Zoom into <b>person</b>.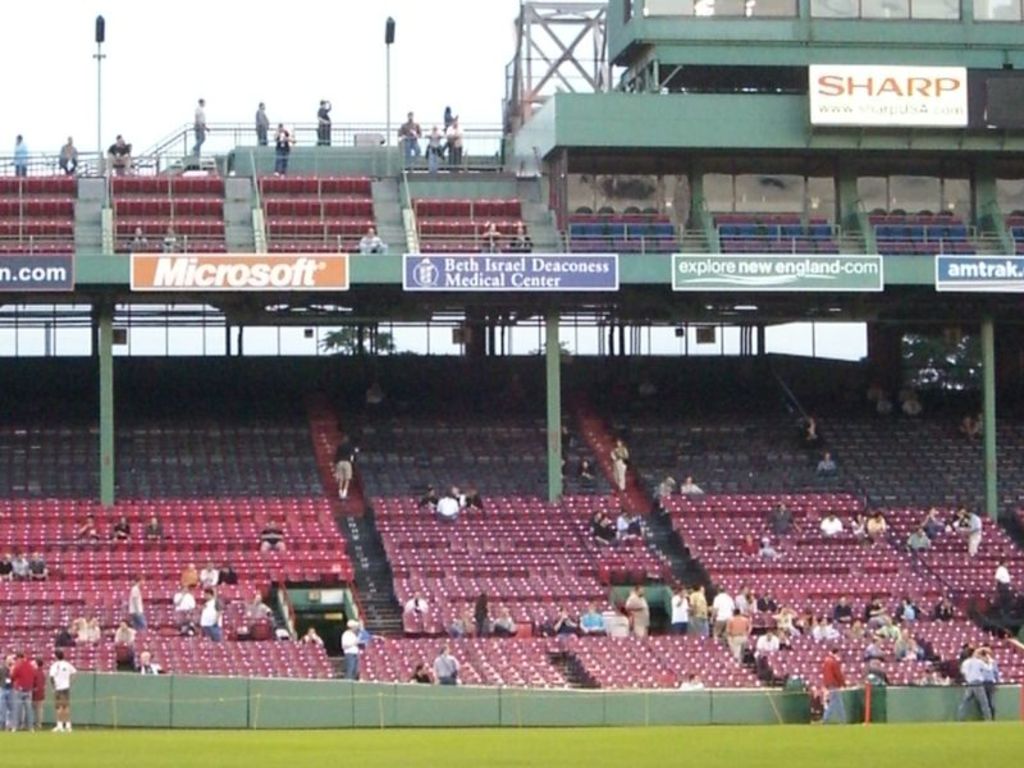
Zoom target: <region>51, 648, 77, 731</region>.
